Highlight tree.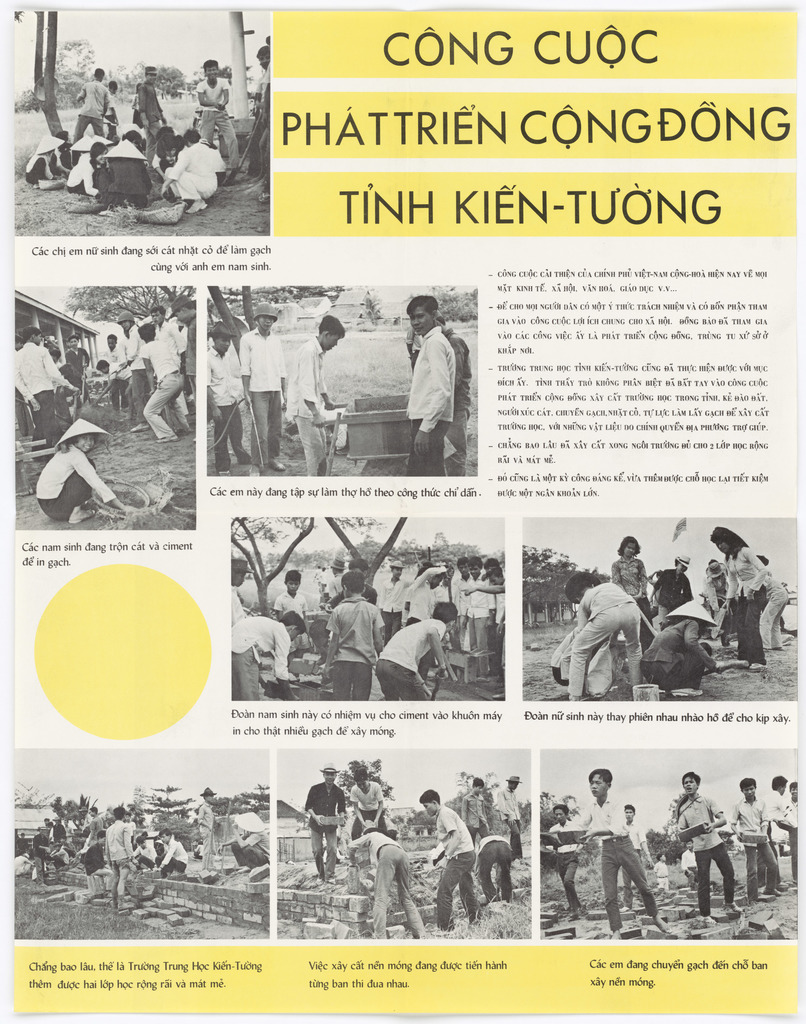
Highlighted region: box=[328, 512, 415, 580].
